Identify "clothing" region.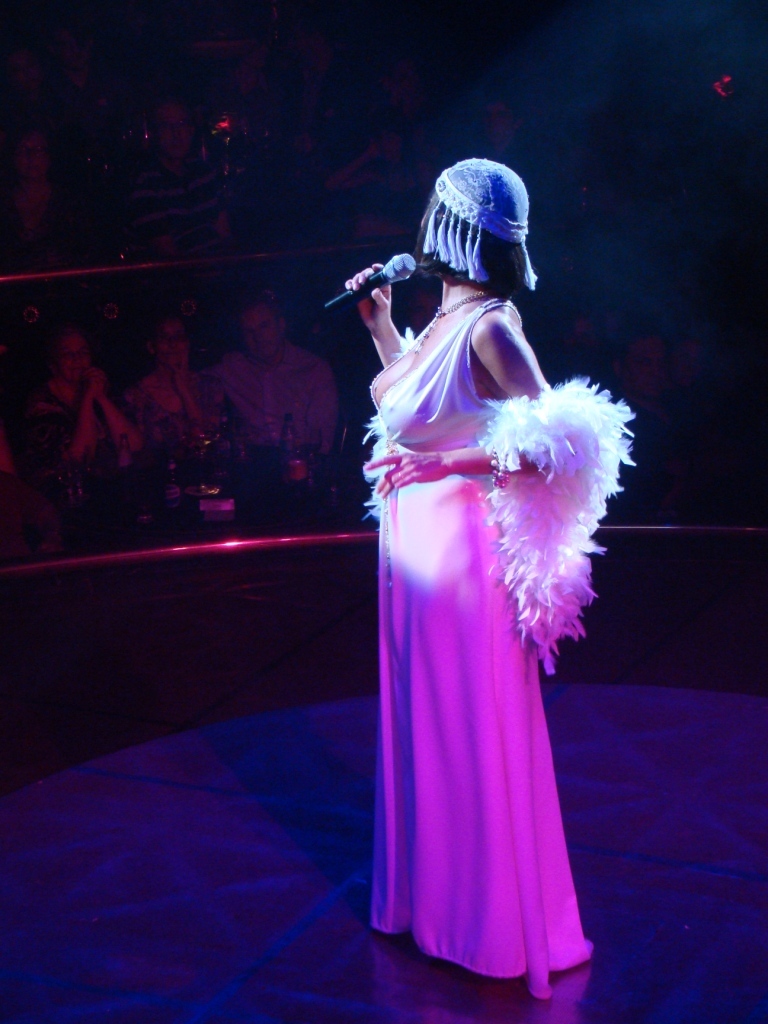
Region: BBox(351, 231, 617, 961).
